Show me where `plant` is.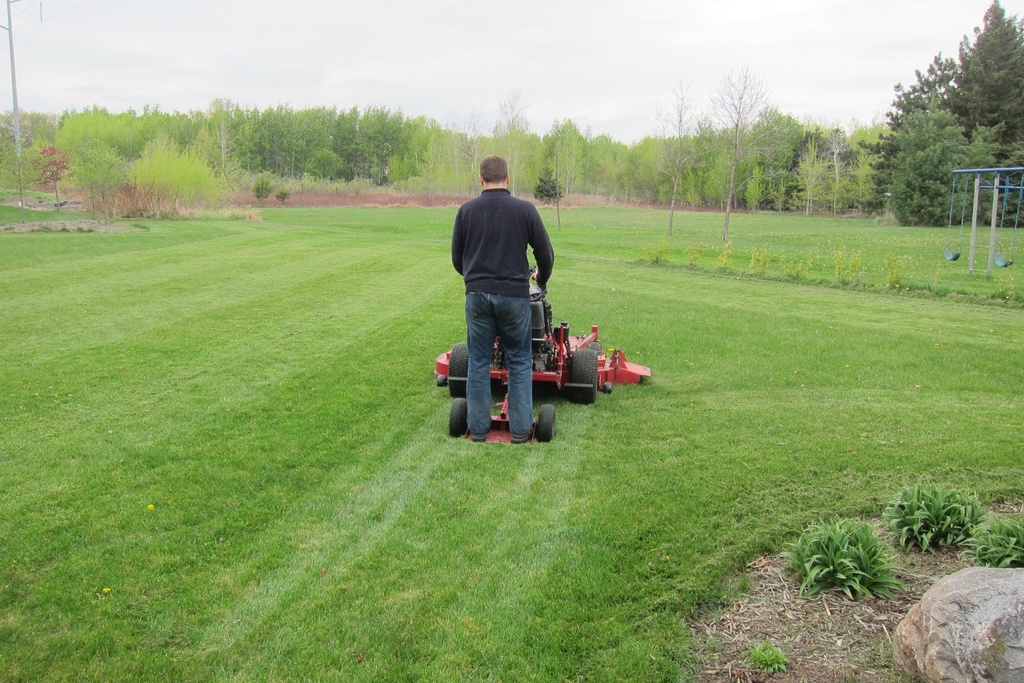
`plant` is at {"x1": 959, "y1": 511, "x2": 1023, "y2": 572}.
